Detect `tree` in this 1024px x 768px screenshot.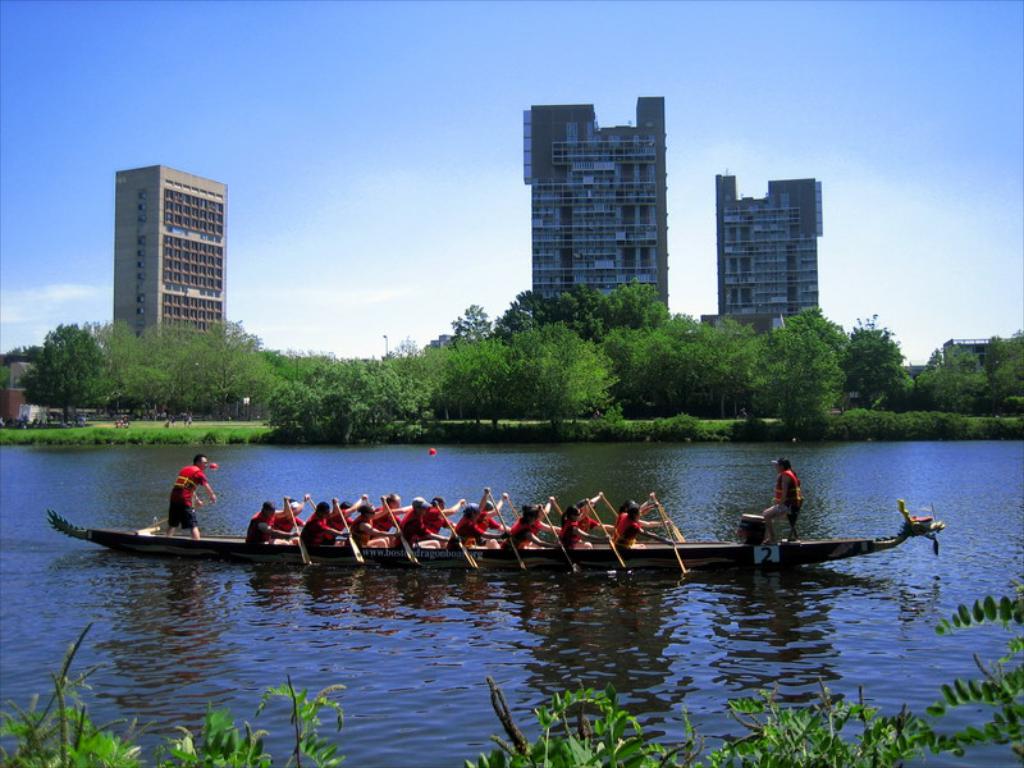
Detection: (left=714, top=319, right=745, bottom=402).
